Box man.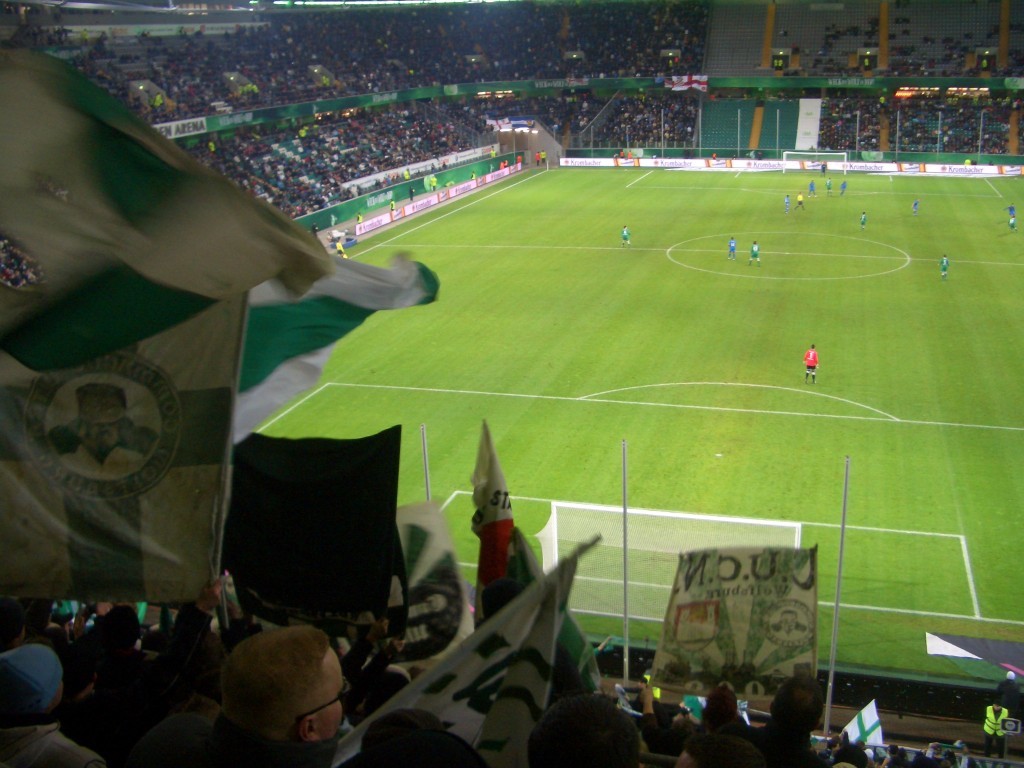
<region>818, 160, 827, 178</region>.
